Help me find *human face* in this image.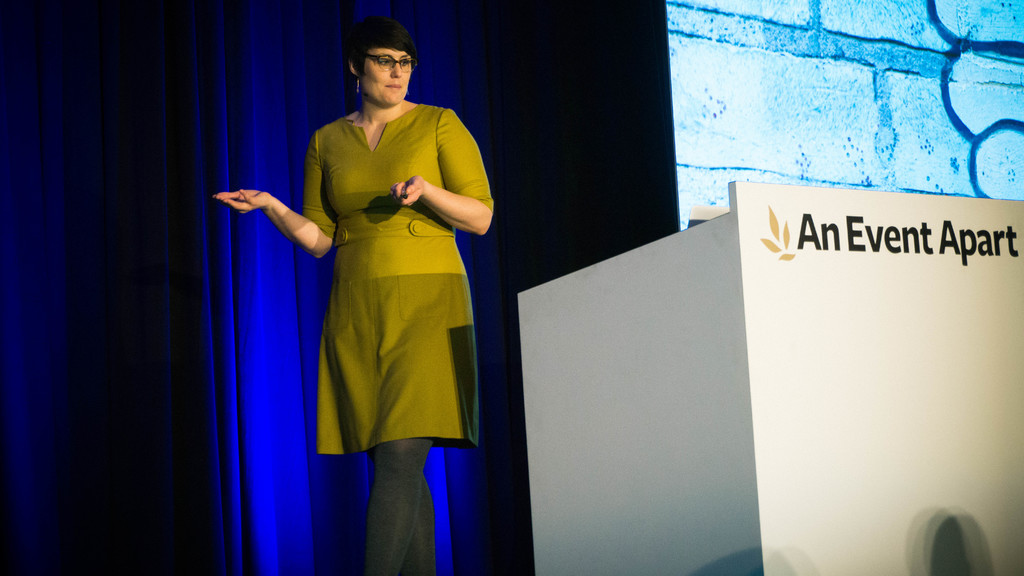
Found it: <region>362, 47, 420, 102</region>.
